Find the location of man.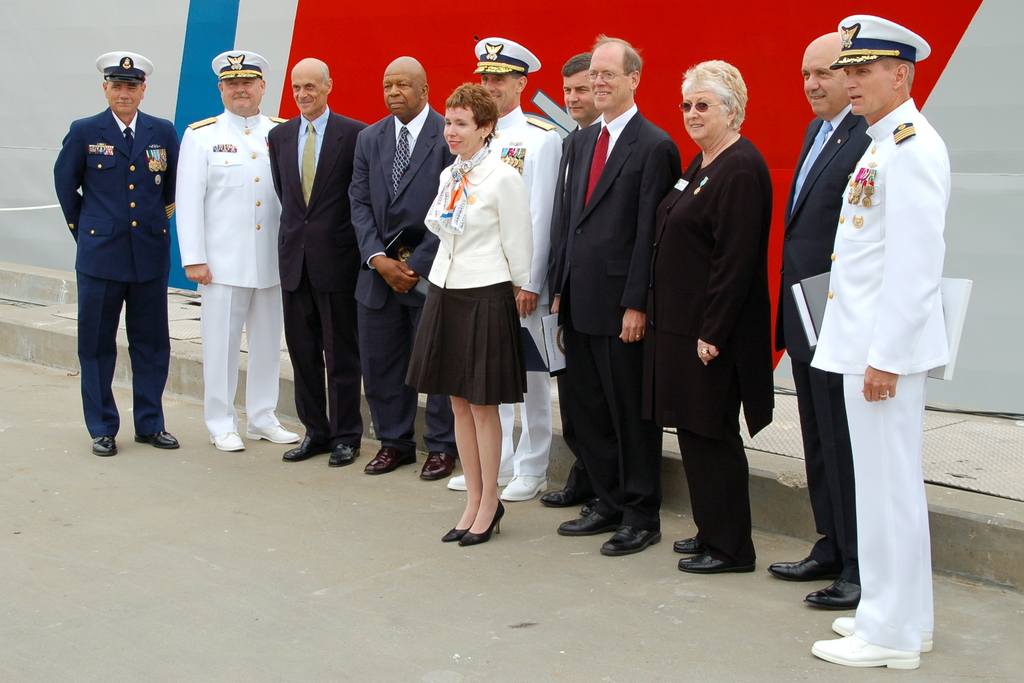
Location: <bbox>51, 46, 180, 454</bbox>.
